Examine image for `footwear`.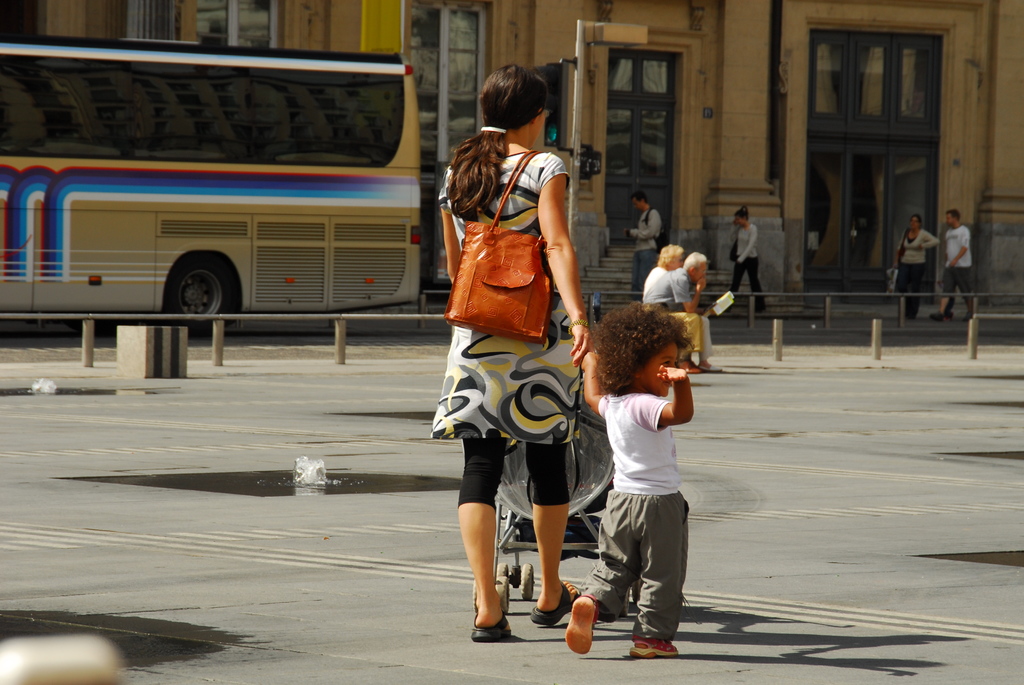
Examination result: region(566, 594, 596, 648).
